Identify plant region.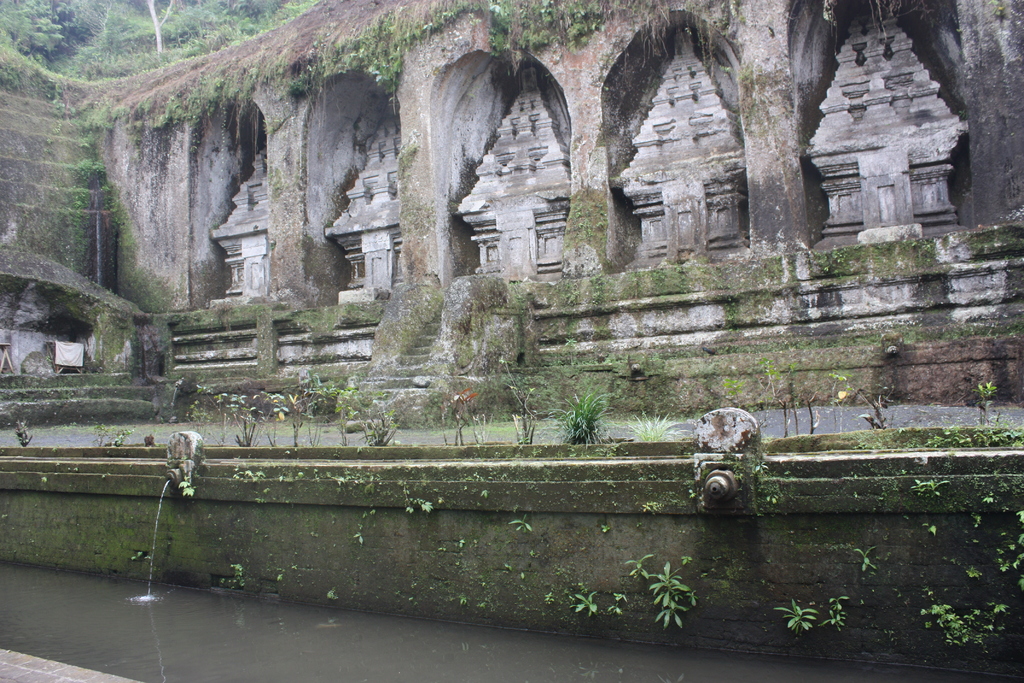
Region: rect(99, 427, 131, 447).
